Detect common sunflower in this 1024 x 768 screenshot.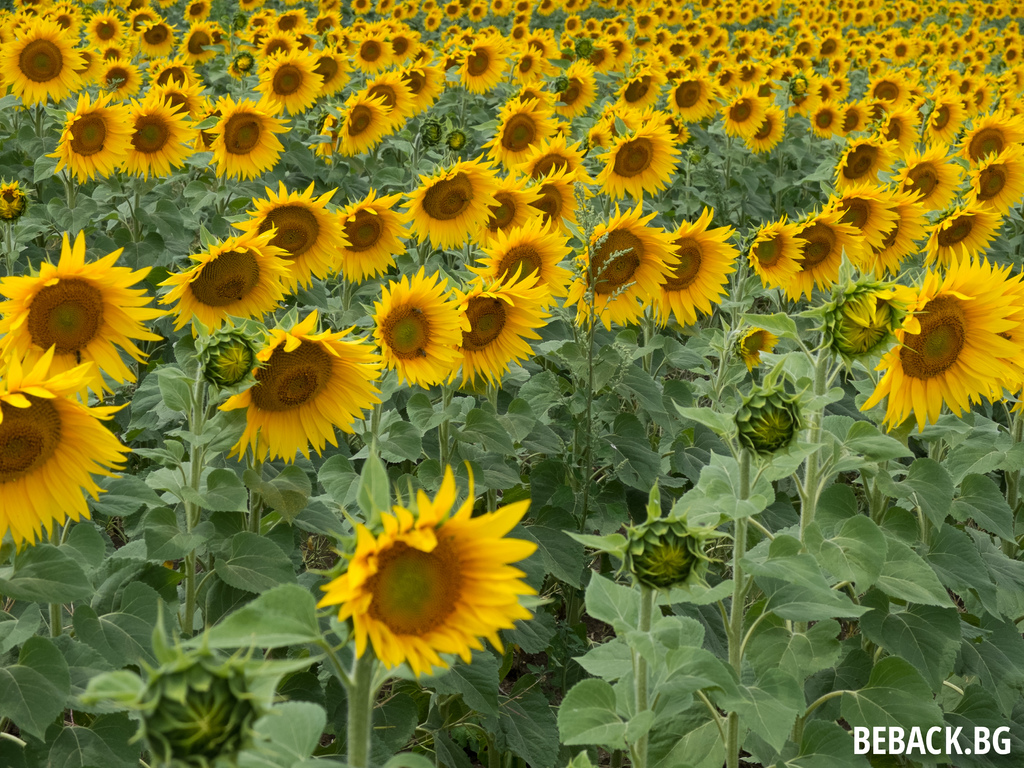
Detection: bbox=[981, 151, 1023, 216].
